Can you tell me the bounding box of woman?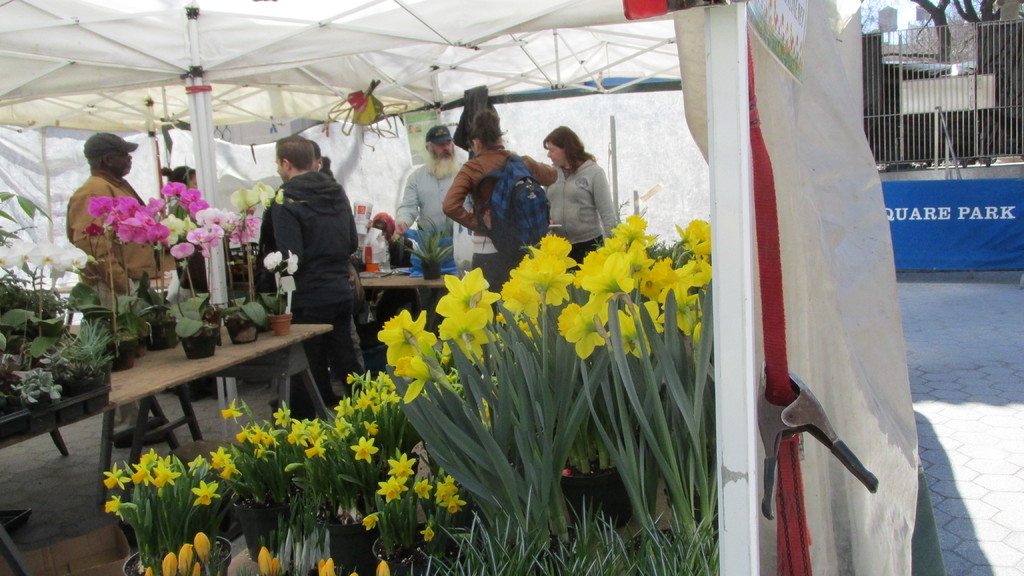
region(530, 125, 620, 255).
